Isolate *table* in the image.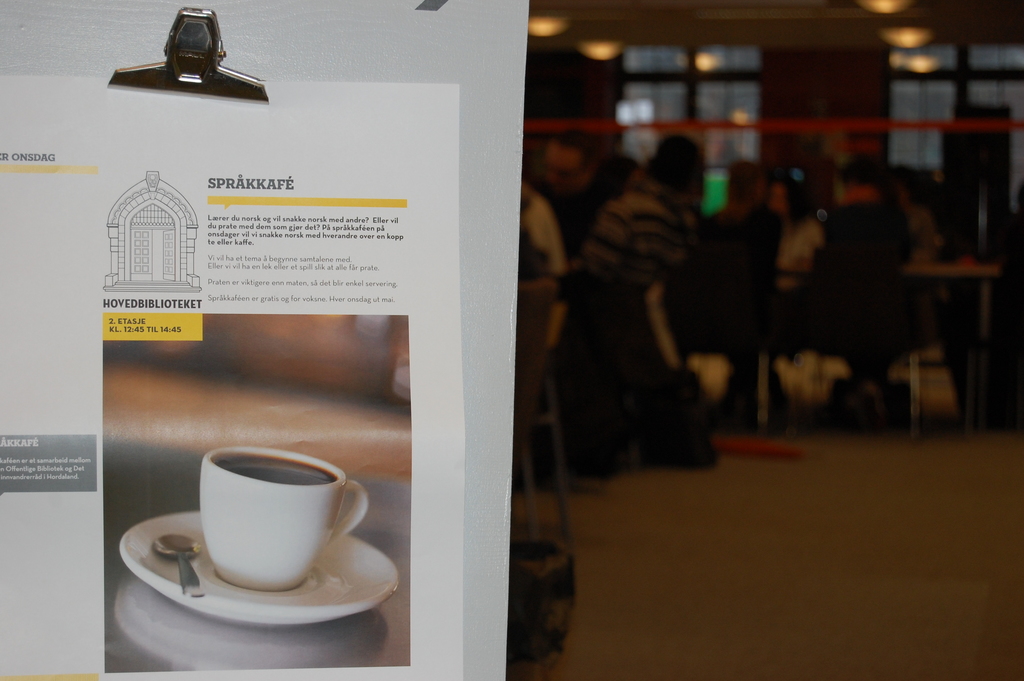
Isolated region: [left=778, top=255, right=1007, bottom=427].
